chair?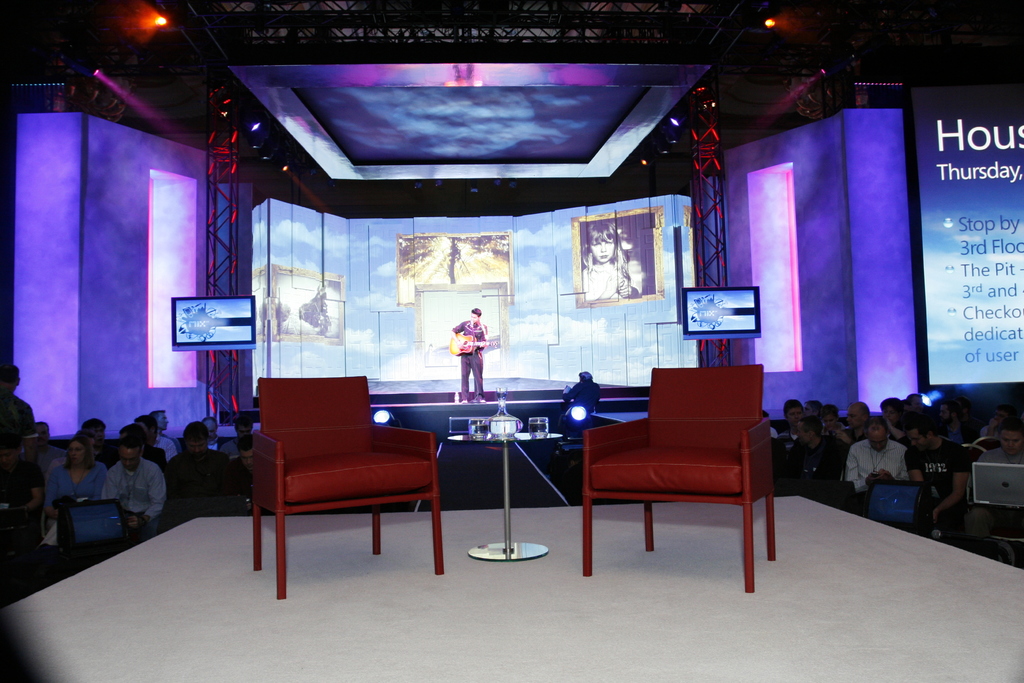
detection(250, 378, 446, 601)
